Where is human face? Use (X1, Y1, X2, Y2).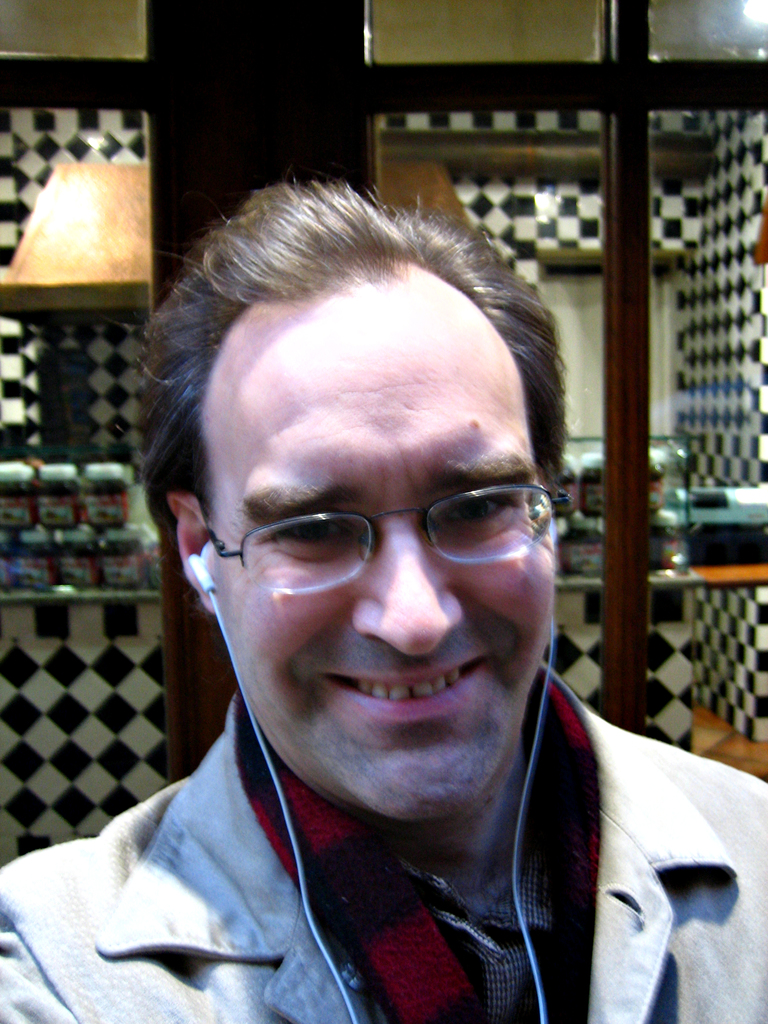
(217, 333, 557, 820).
